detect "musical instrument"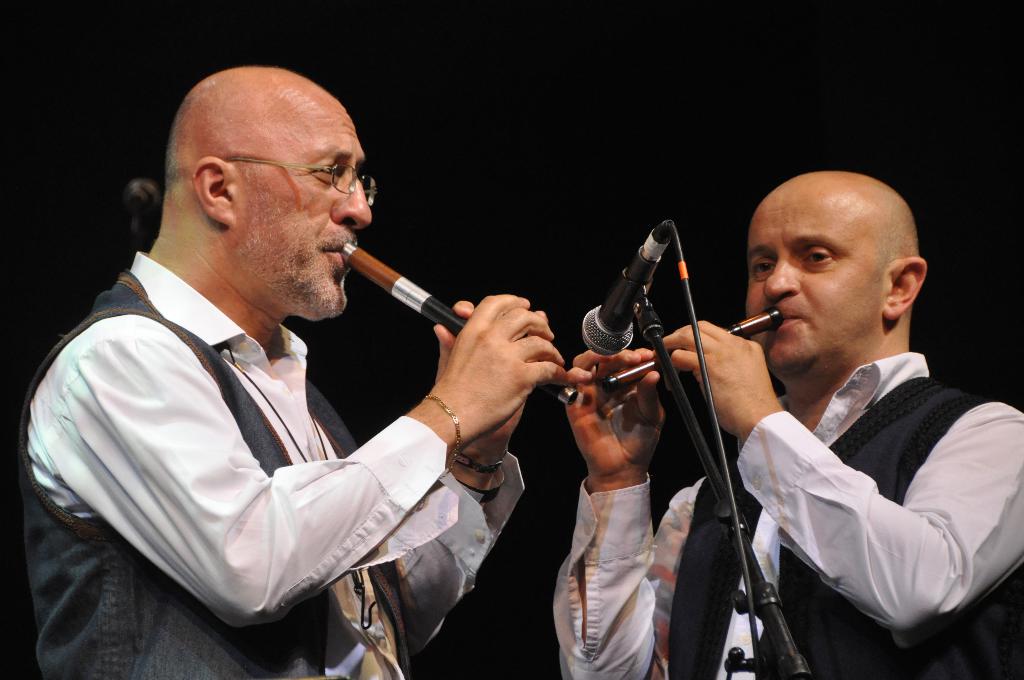
pyautogui.locateOnScreen(335, 236, 579, 405)
